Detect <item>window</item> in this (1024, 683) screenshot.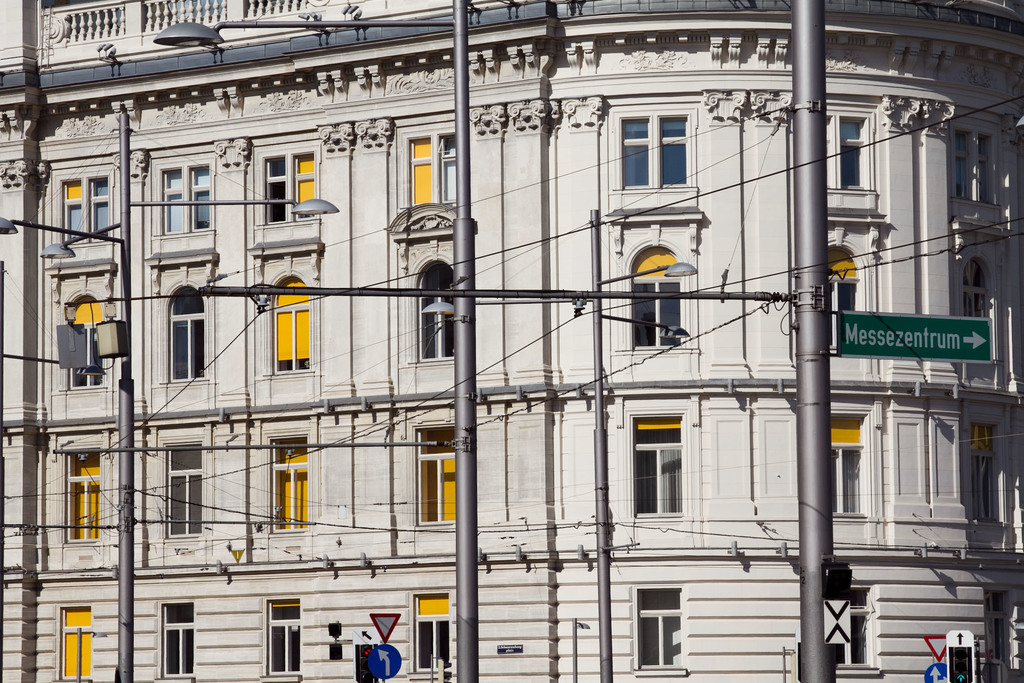
Detection: crop(420, 299, 458, 354).
